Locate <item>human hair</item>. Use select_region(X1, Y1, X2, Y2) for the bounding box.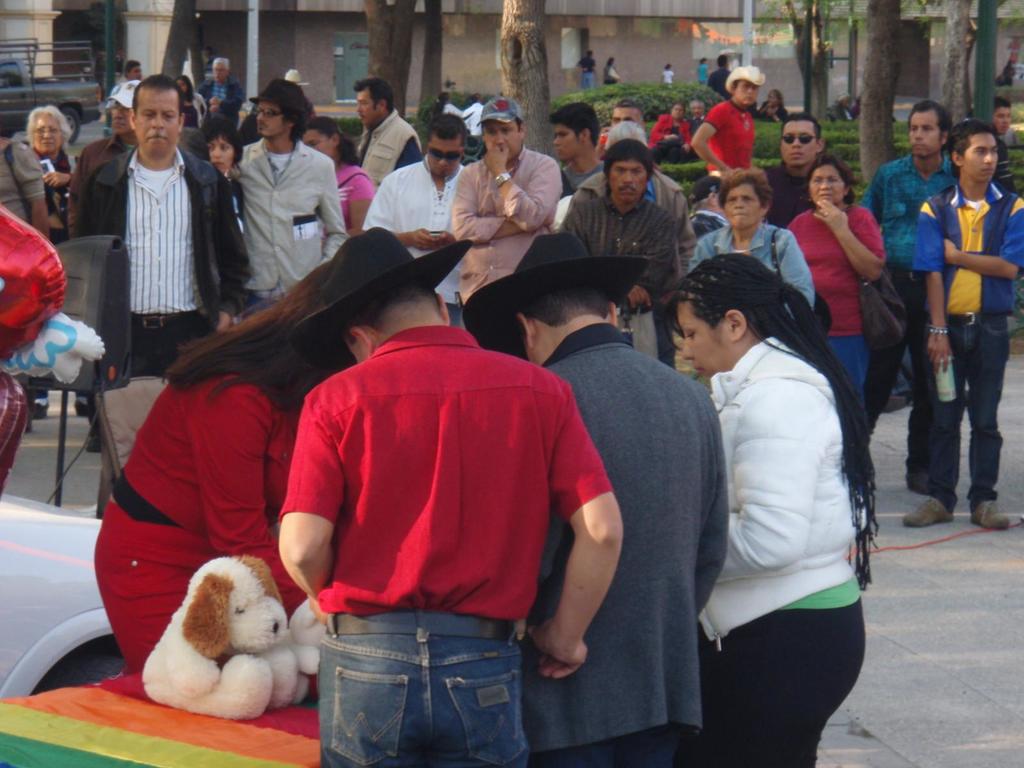
select_region(604, 138, 654, 180).
